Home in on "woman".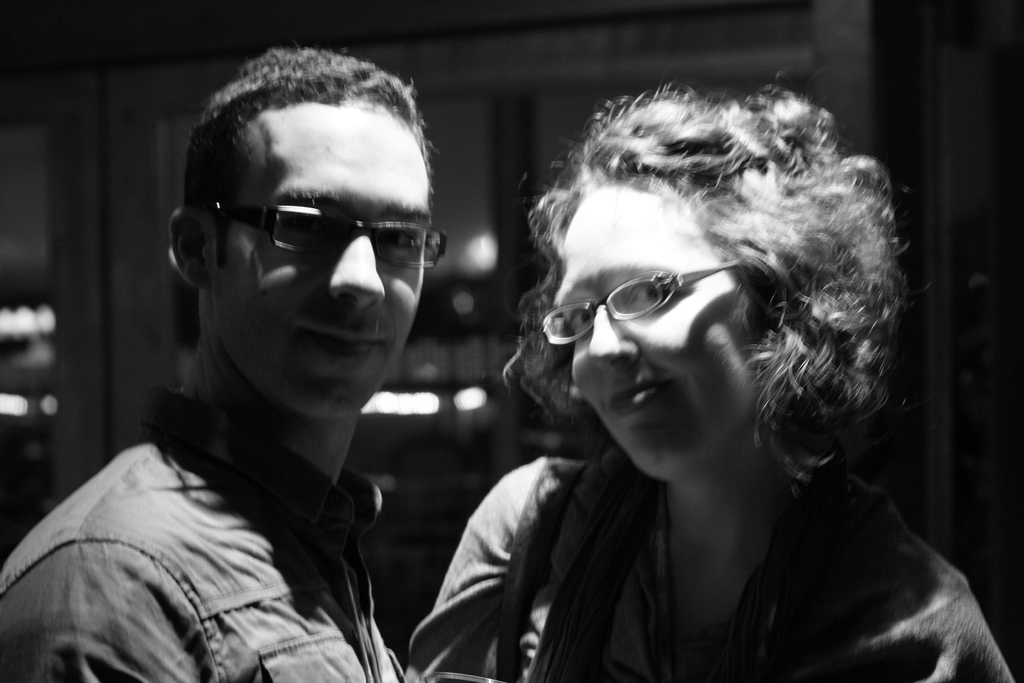
Homed in at (x1=402, y1=87, x2=1018, y2=682).
